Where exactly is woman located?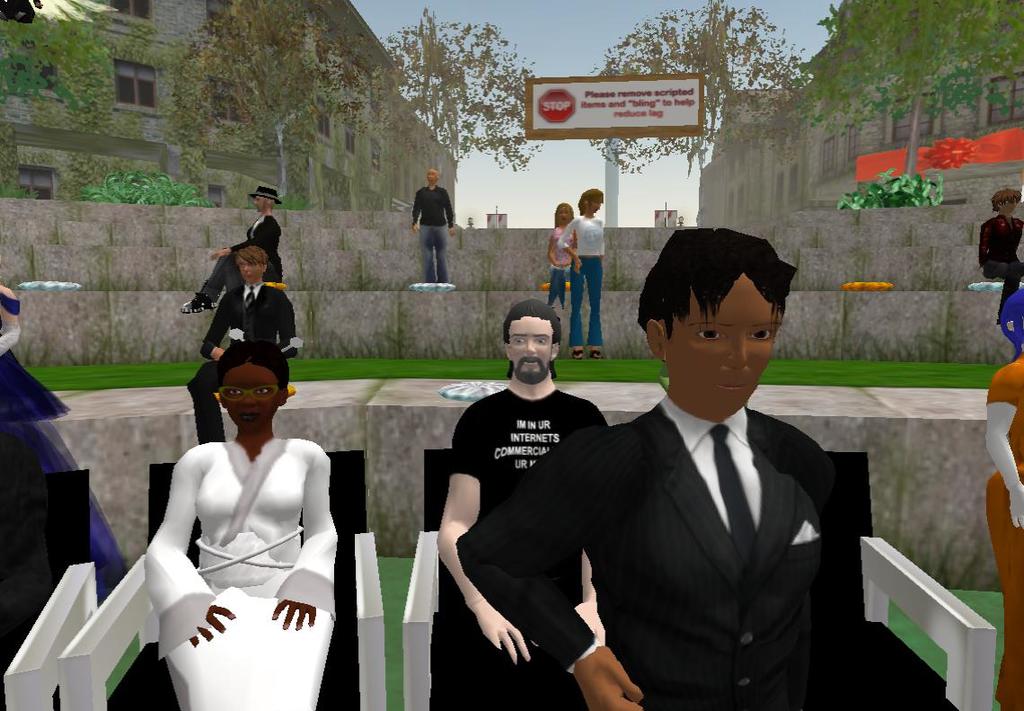
Its bounding box is [122,307,336,694].
